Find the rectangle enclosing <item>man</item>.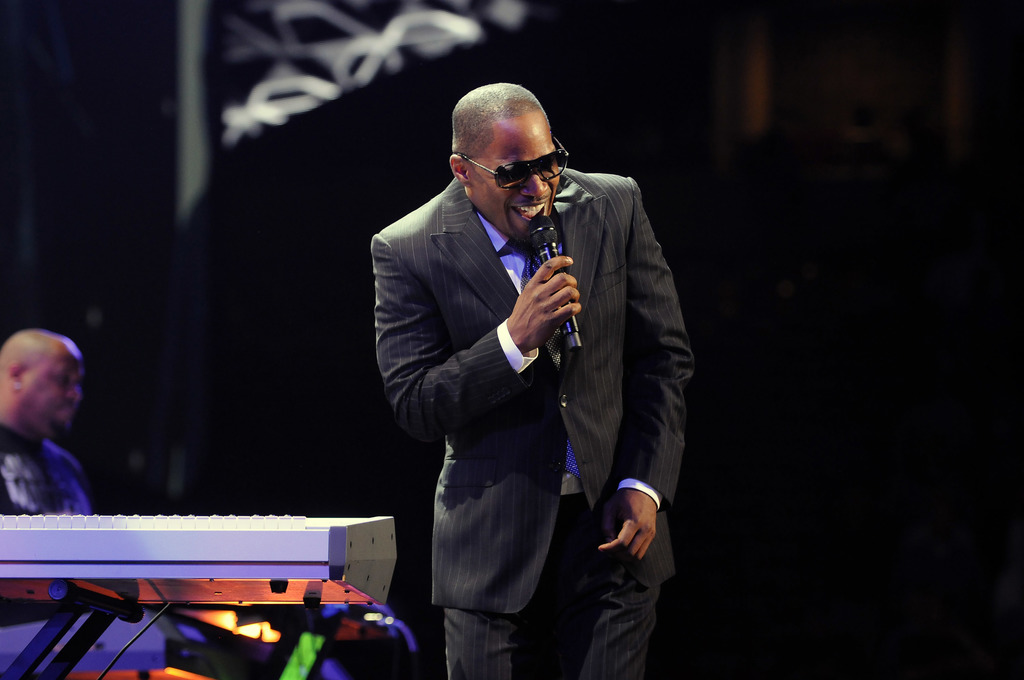
(left=364, top=67, right=696, bottom=670).
